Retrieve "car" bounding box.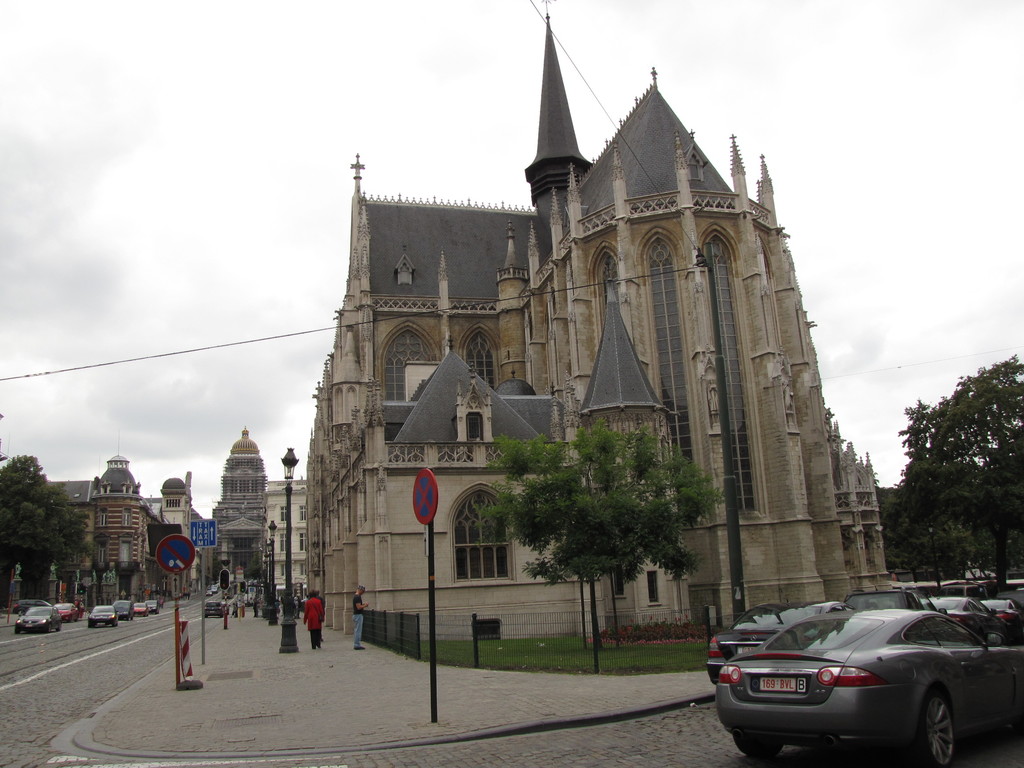
Bounding box: Rect(115, 599, 132, 621).
